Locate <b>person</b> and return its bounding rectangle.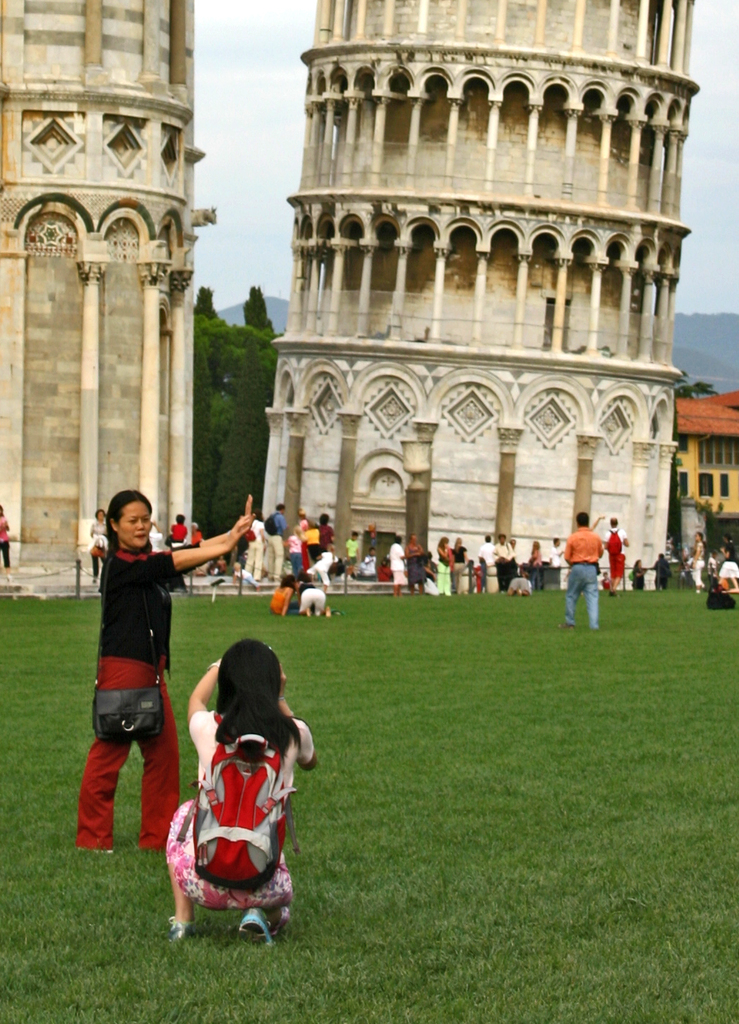
[x1=83, y1=513, x2=108, y2=576].
